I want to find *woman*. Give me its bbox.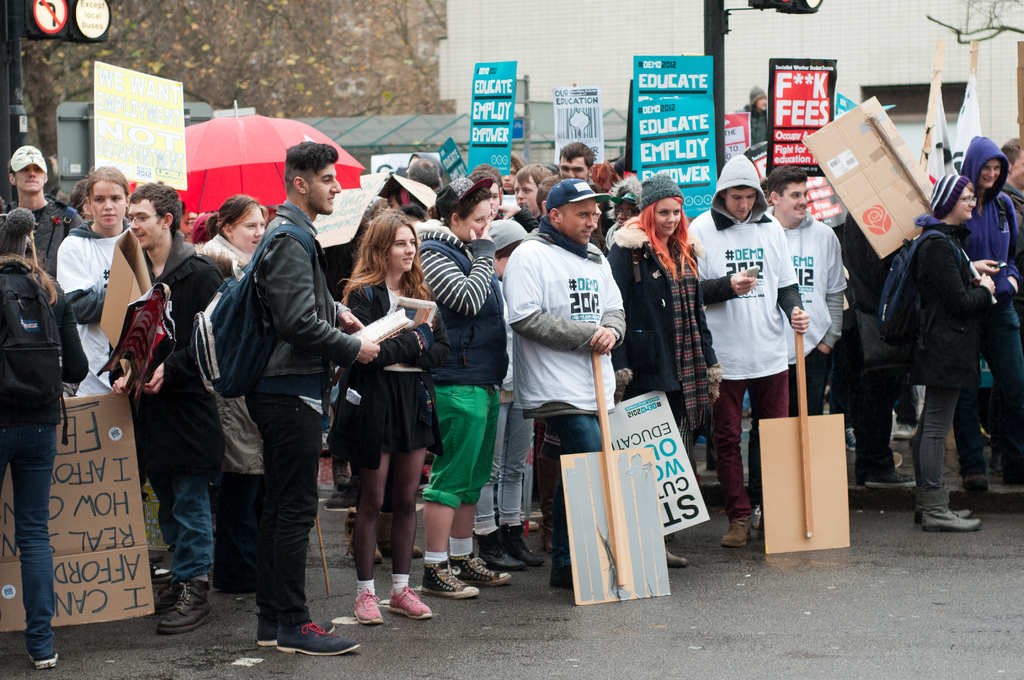
x1=601 y1=173 x2=721 y2=565.
